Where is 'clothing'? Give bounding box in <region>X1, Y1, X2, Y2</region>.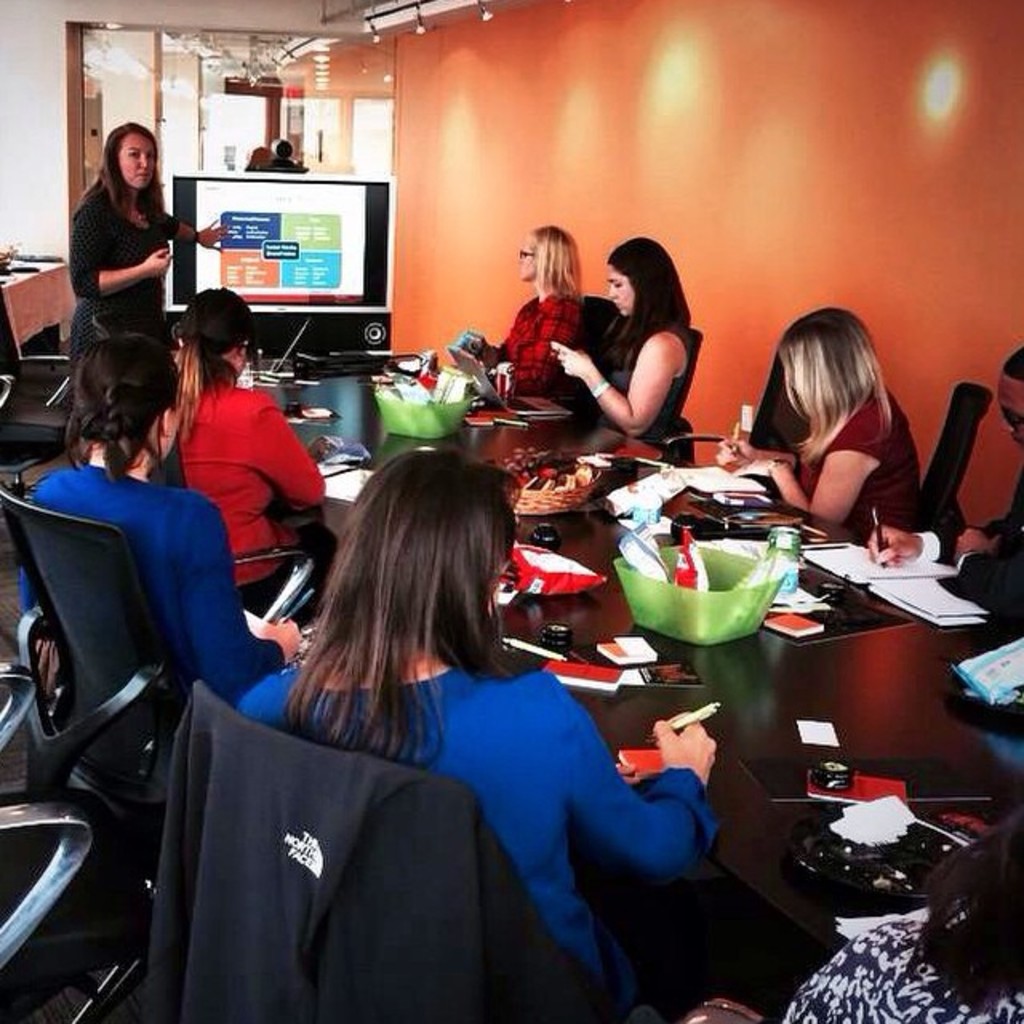
<region>141, 672, 616, 1021</region>.
